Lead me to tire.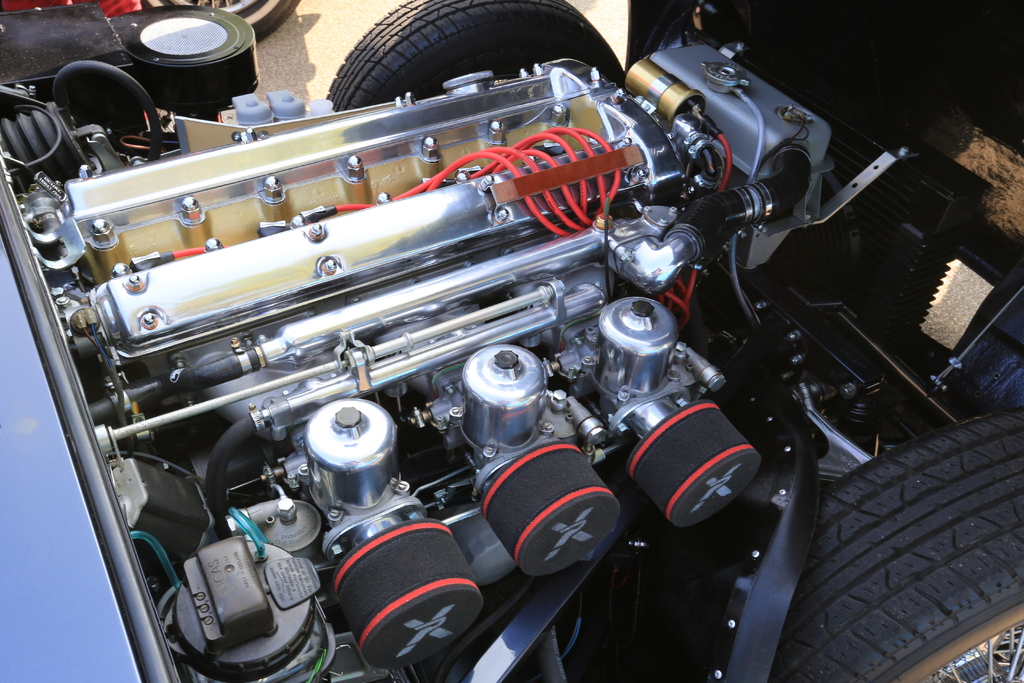
Lead to x1=141 y1=0 x2=299 y2=45.
